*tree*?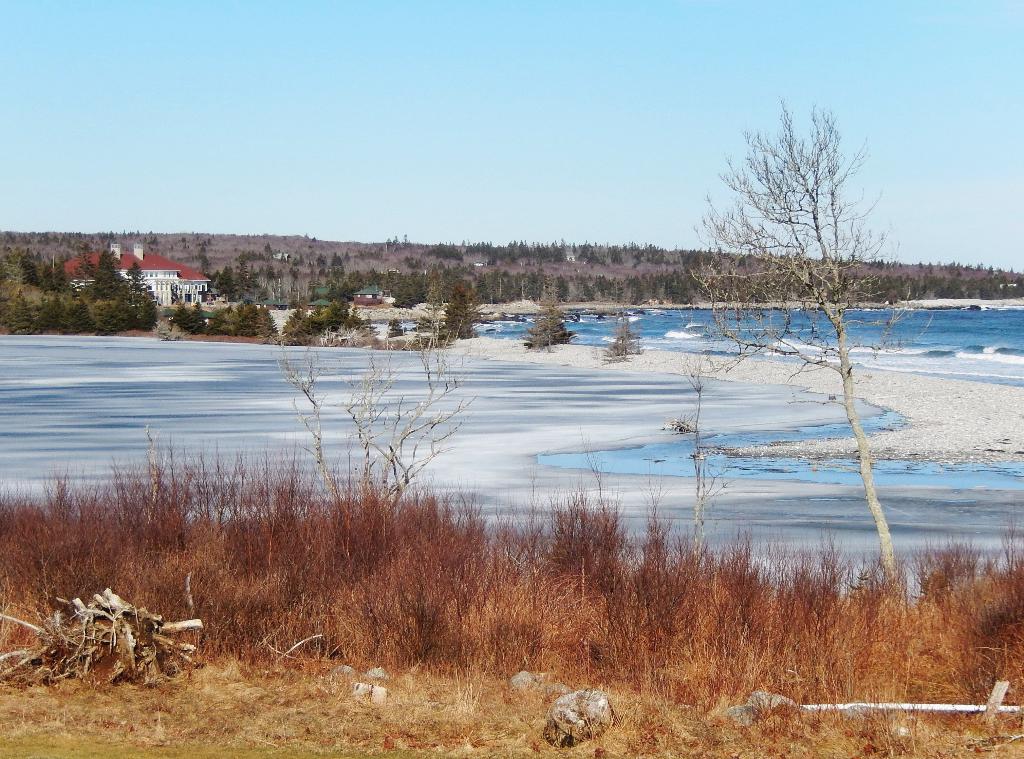
[288,266,299,281]
